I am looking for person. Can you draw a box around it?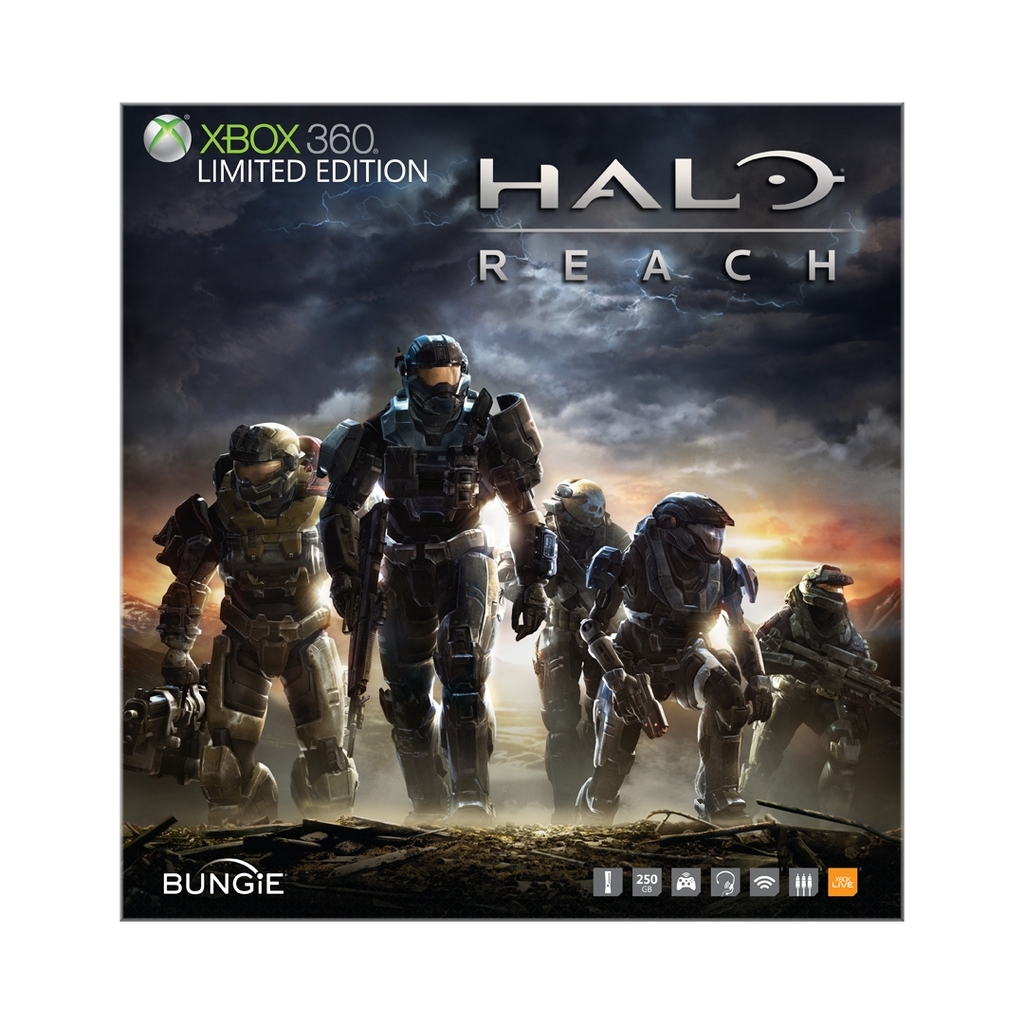
Sure, the bounding box is bbox=(563, 489, 777, 827).
